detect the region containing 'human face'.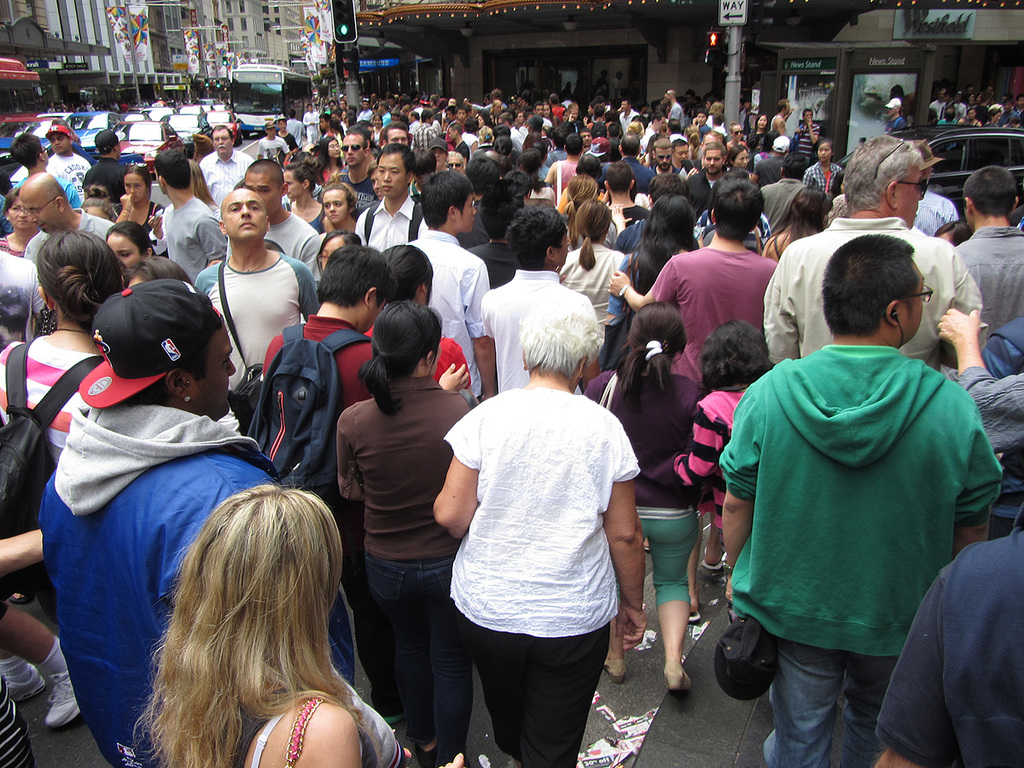
x1=707, y1=153, x2=724, y2=172.
